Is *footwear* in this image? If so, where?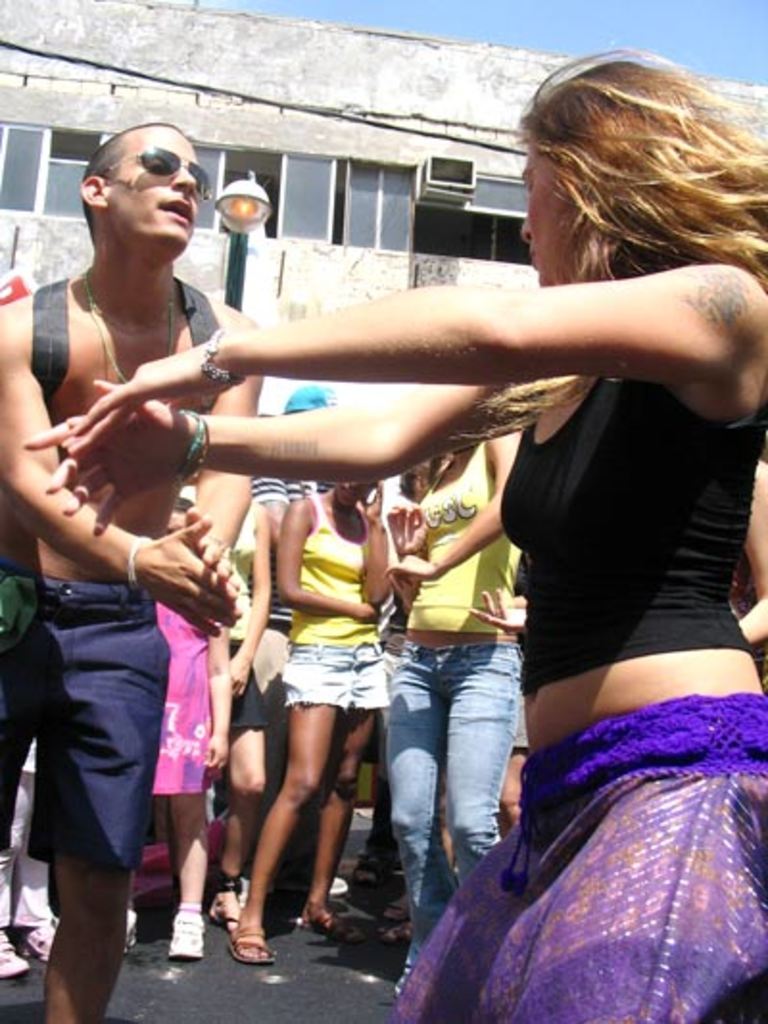
Yes, at 296 903 342 936.
